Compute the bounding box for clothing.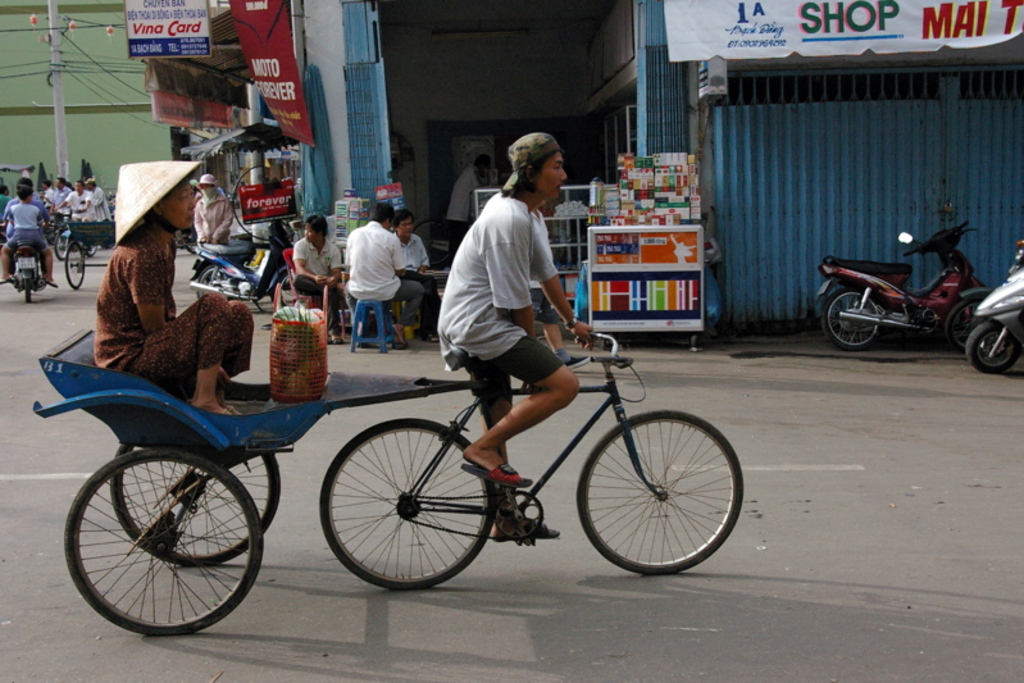
rect(194, 185, 238, 251).
